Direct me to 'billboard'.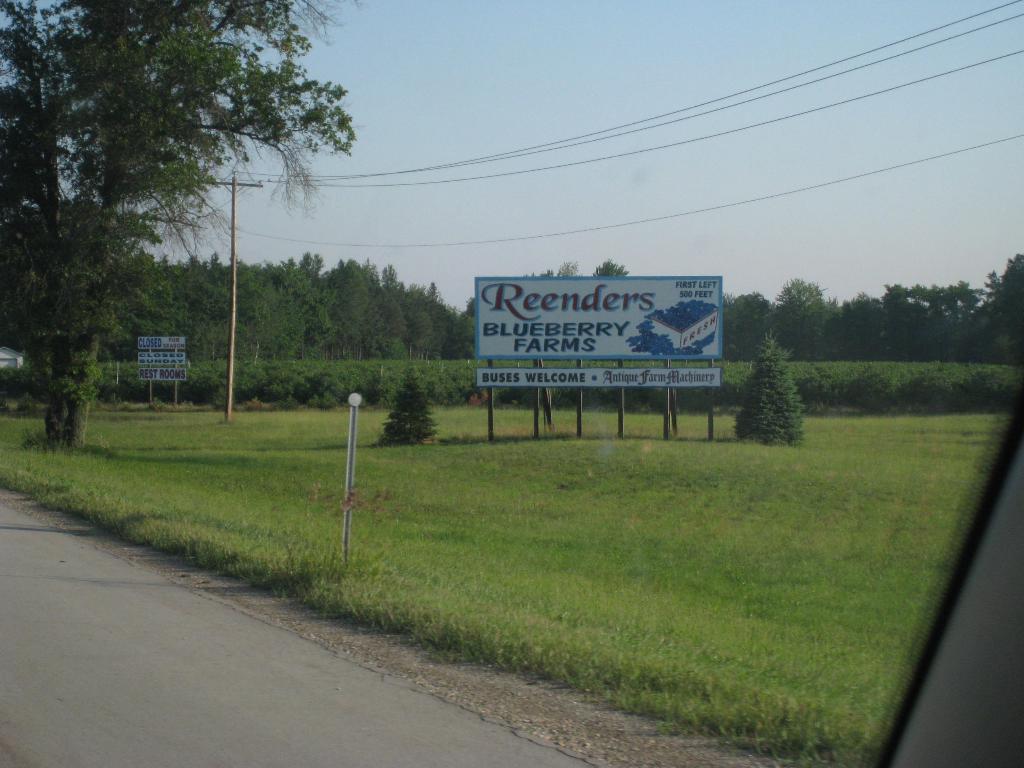
Direction: (135,350,186,365).
